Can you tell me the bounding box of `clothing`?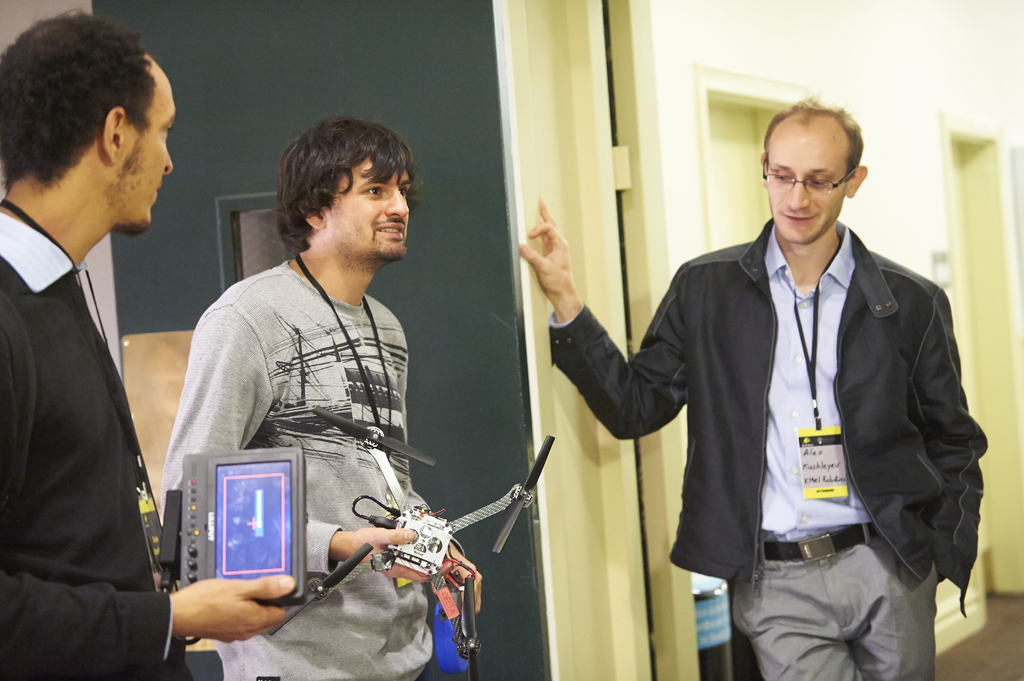
rect(0, 217, 199, 677).
